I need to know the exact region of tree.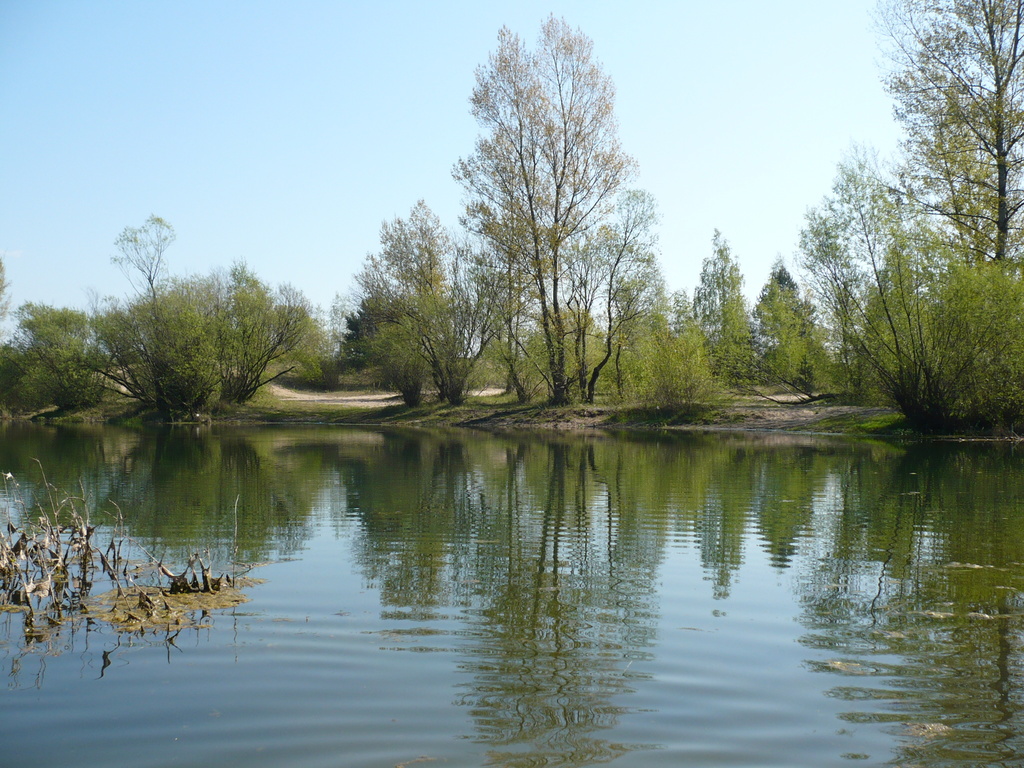
Region: (x1=690, y1=222, x2=753, y2=382).
